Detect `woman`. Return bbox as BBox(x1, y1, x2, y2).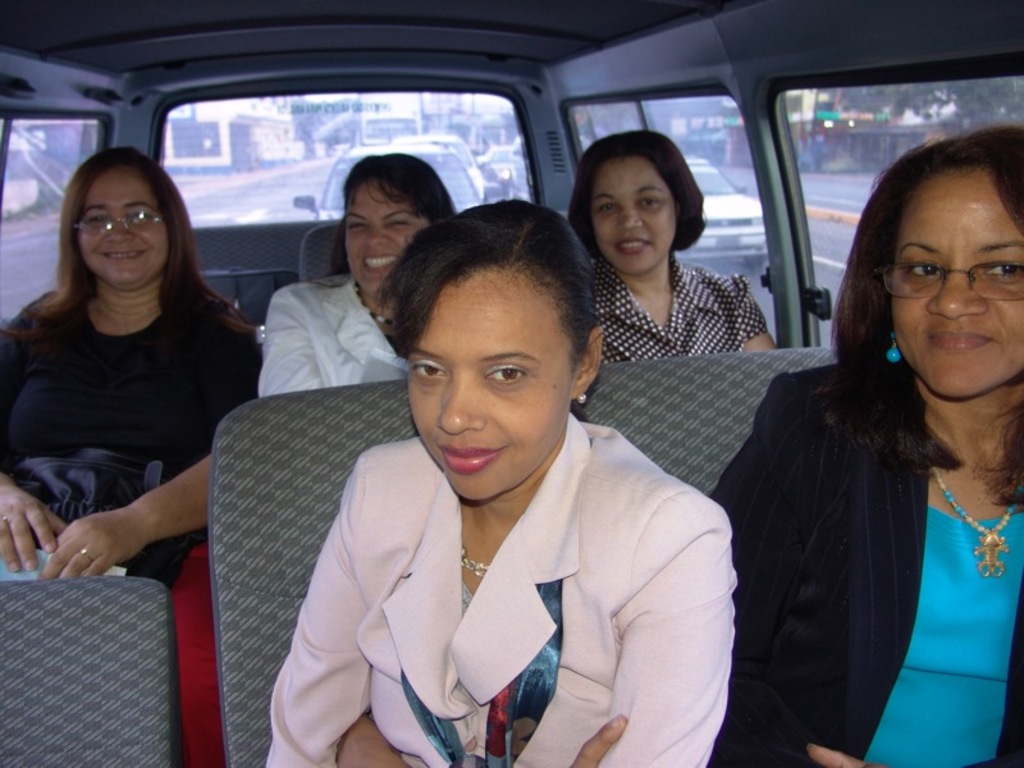
BBox(0, 137, 265, 577).
